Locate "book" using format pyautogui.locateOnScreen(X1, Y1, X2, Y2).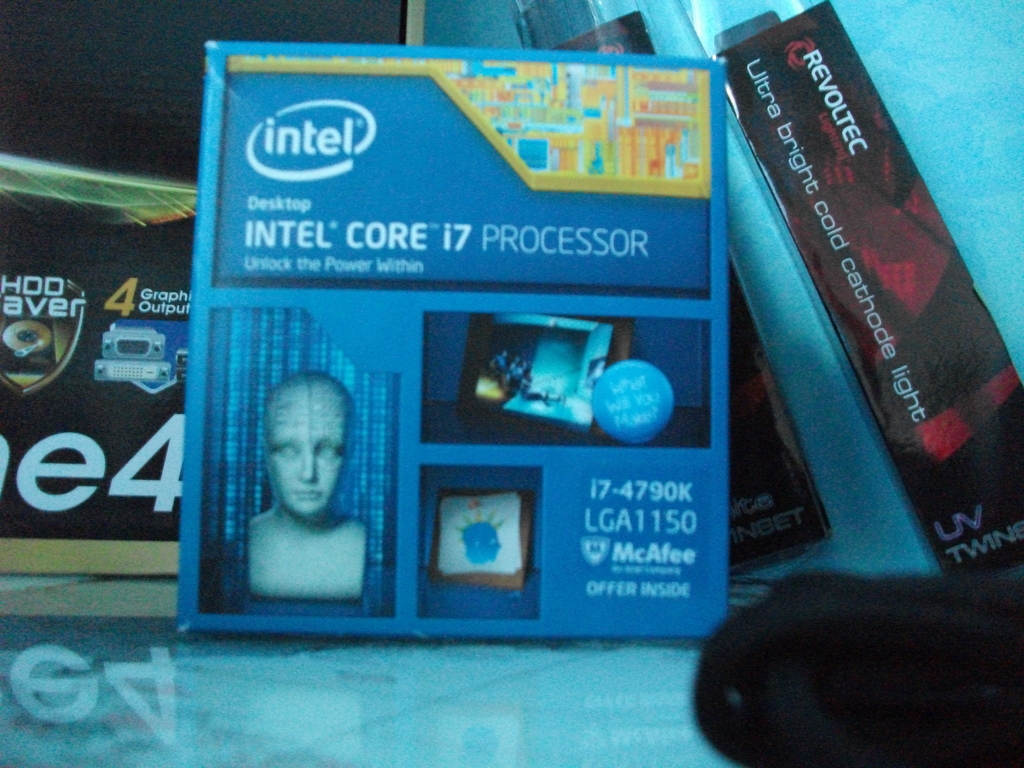
pyautogui.locateOnScreen(0, 0, 403, 580).
